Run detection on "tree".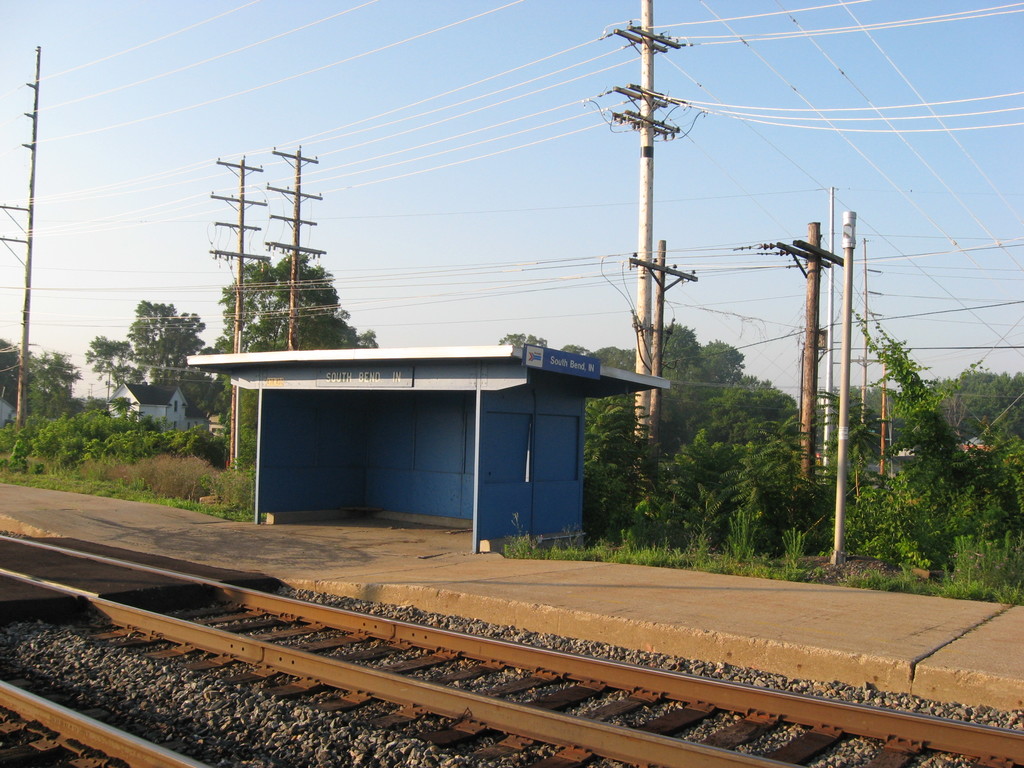
Result: 202 249 378 529.
